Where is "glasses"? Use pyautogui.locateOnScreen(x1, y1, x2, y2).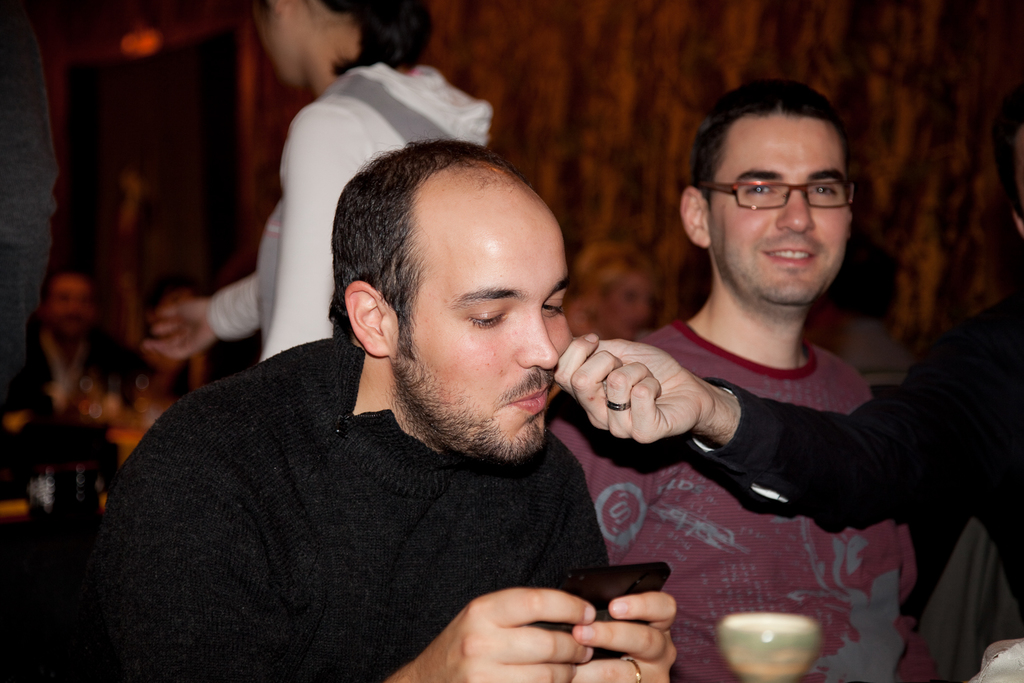
pyautogui.locateOnScreen(688, 173, 853, 214).
